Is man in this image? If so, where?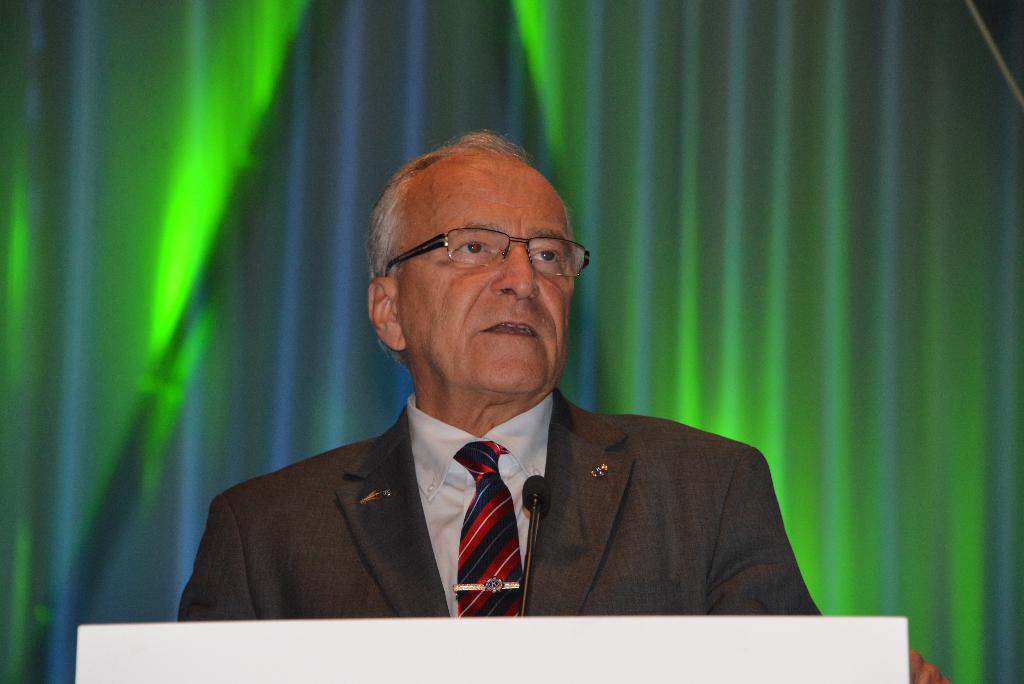
Yes, at <box>209,157,842,642</box>.
